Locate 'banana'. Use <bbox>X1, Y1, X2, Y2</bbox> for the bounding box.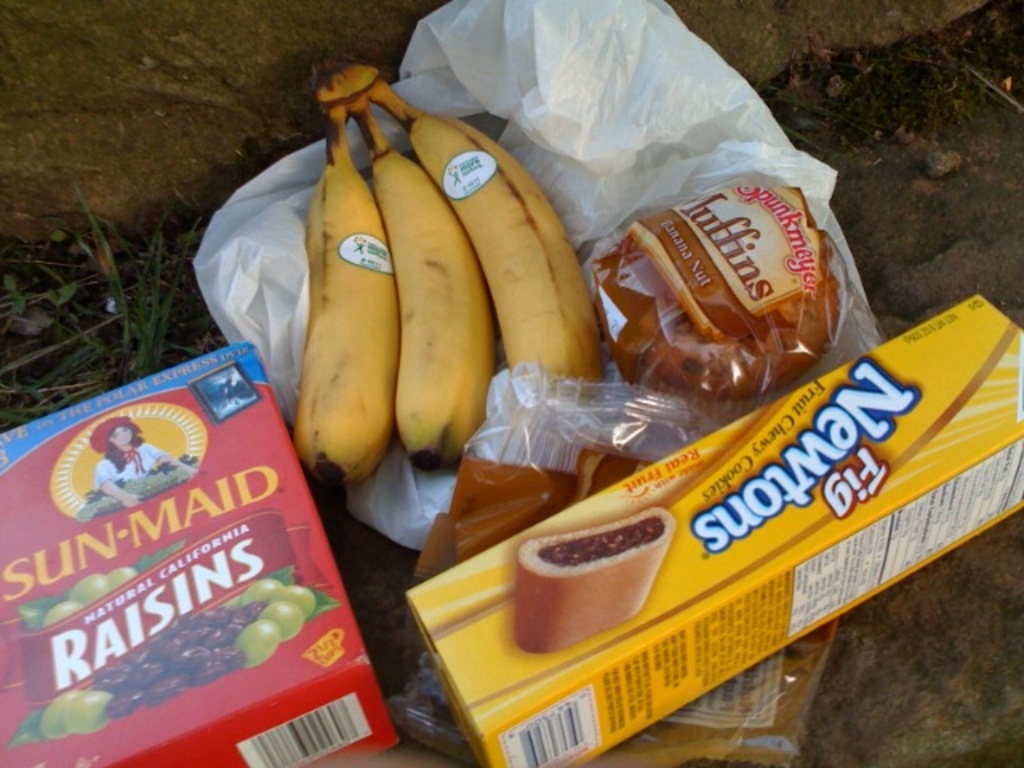
<bbox>368, 83, 608, 467</bbox>.
